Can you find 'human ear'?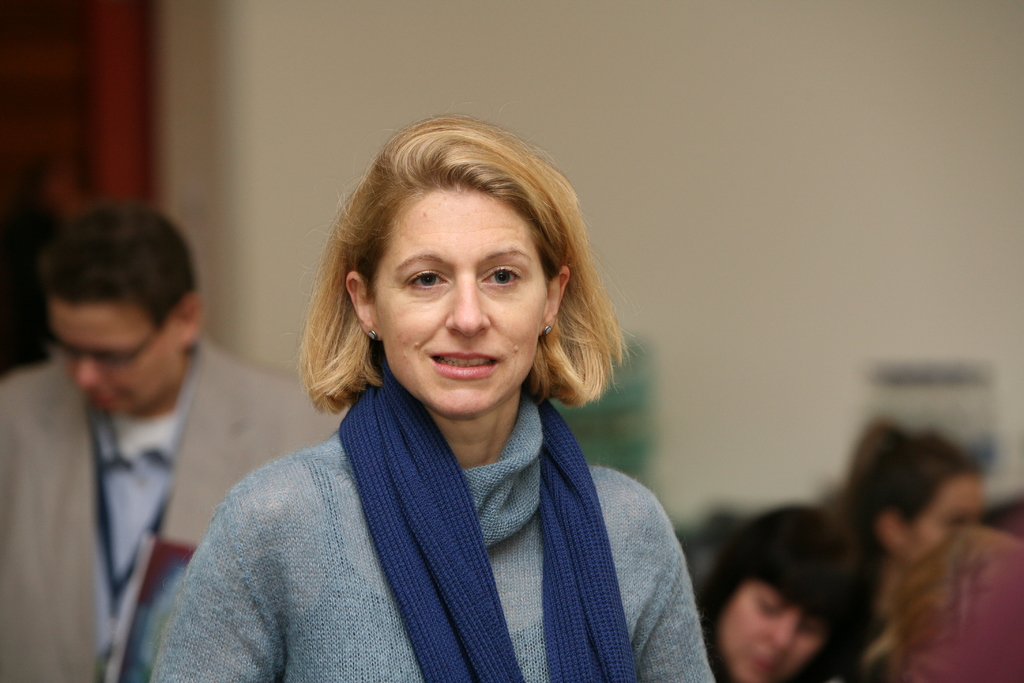
Yes, bounding box: (x1=346, y1=272, x2=383, y2=342).
